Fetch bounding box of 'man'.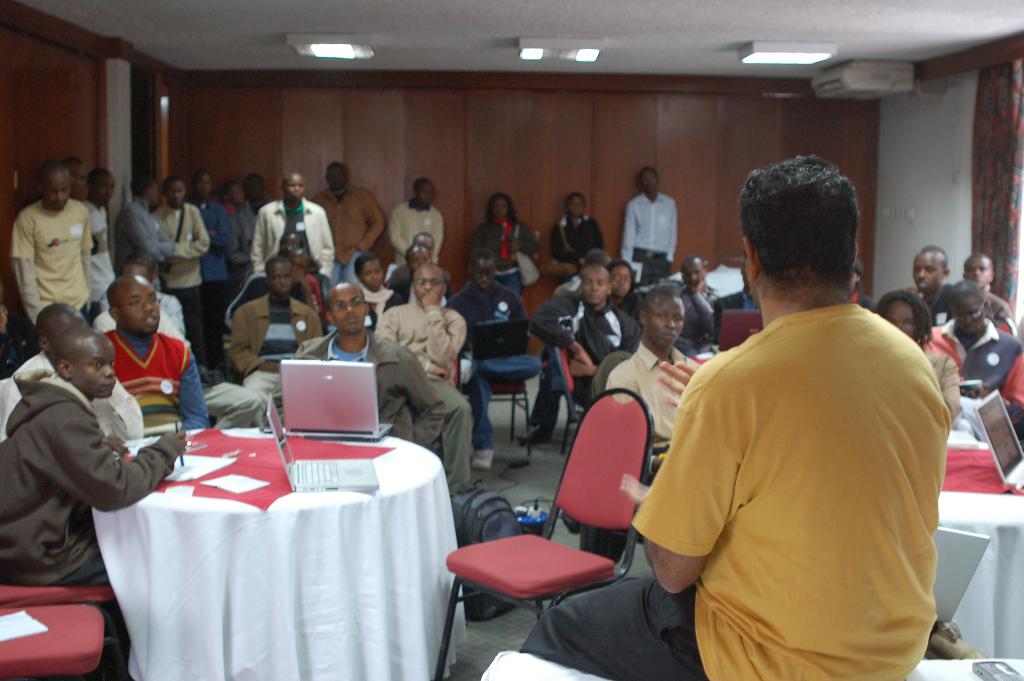
Bbox: x1=536 y1=265 x2=644 y2=422.
